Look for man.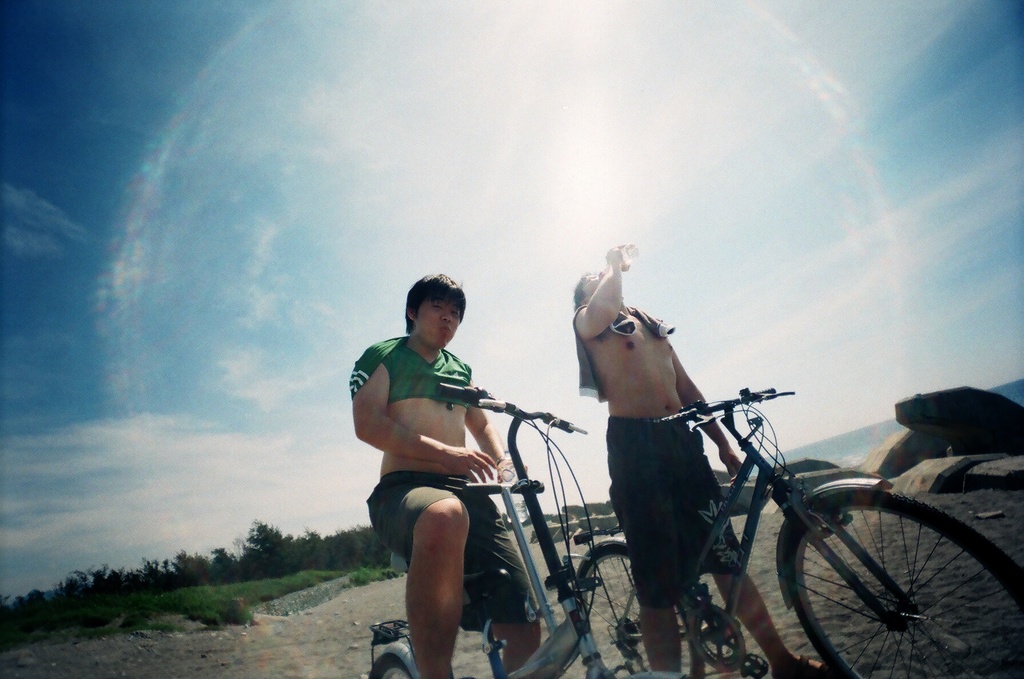
Found: 366 311 536 655.
